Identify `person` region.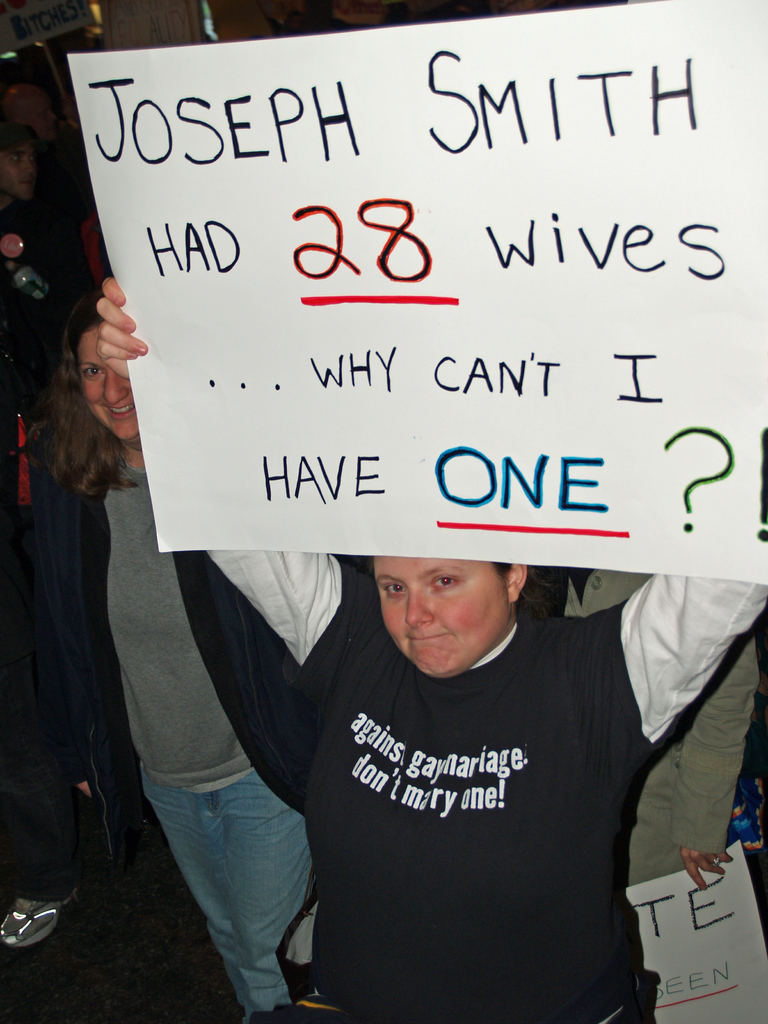
Region: [0,116,97,398].
